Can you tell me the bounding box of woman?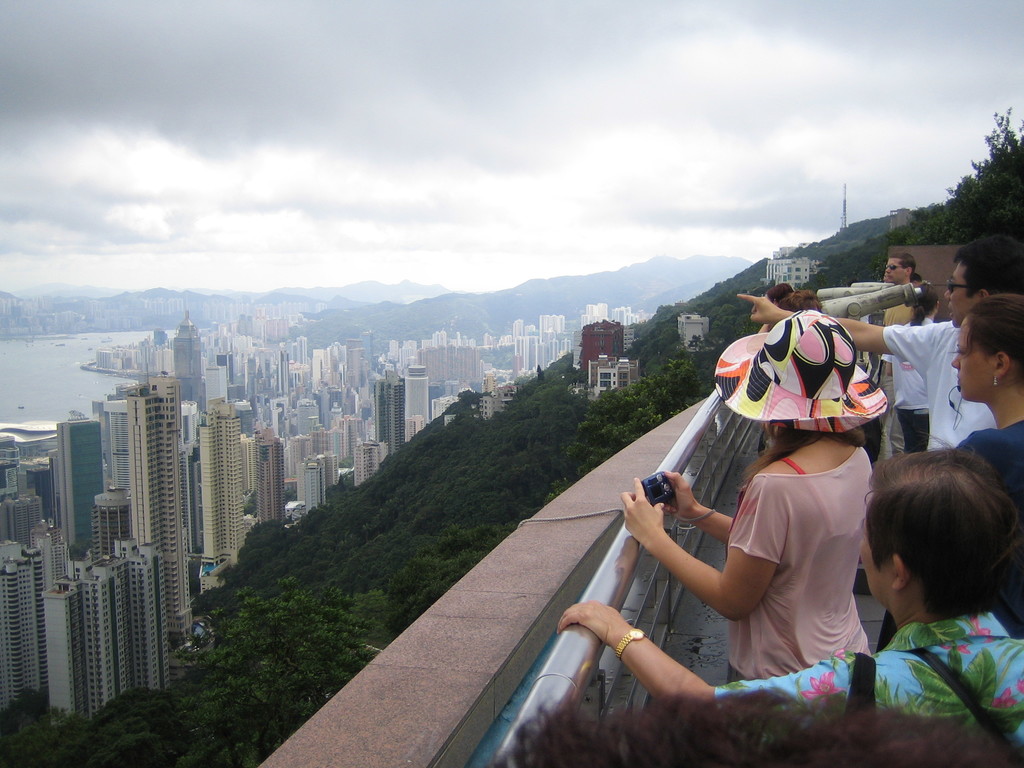
x1=556, y1=442, x2=1023, y2=767.
